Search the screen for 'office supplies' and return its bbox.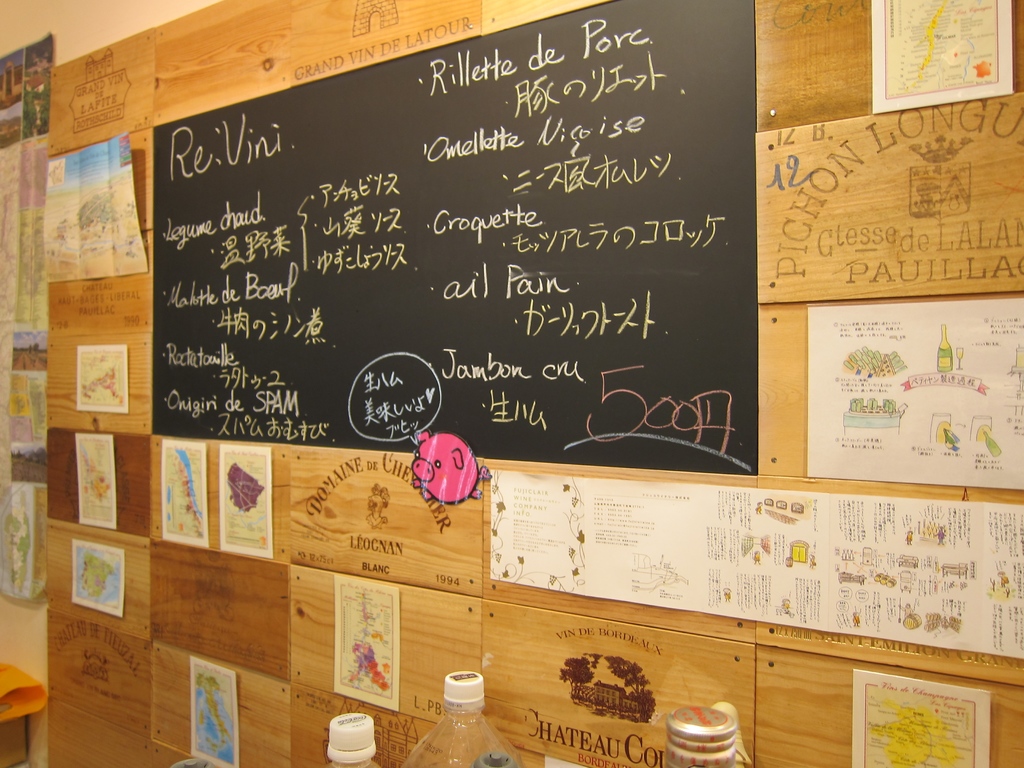
Found: rect(77, 342, 129, 410).
